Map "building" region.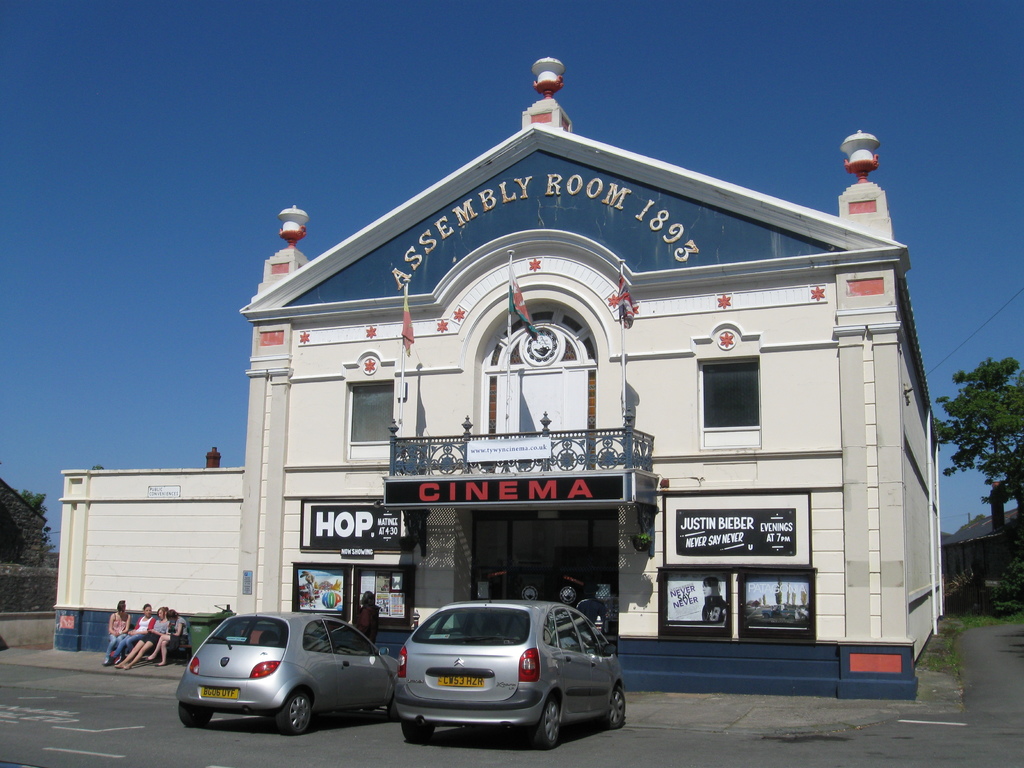
Mapped to {"left": 51, "top": 58, "right": 941, "bottom": 703}.
